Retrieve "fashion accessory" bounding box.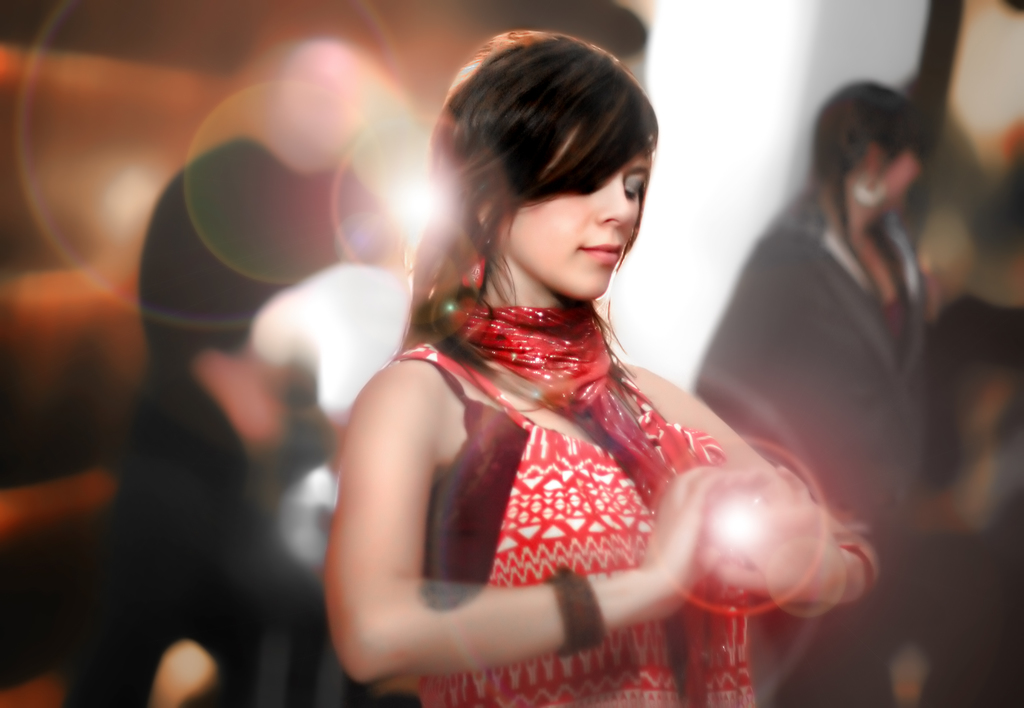
Bounding box: box=[854, 172, 892, 210].
